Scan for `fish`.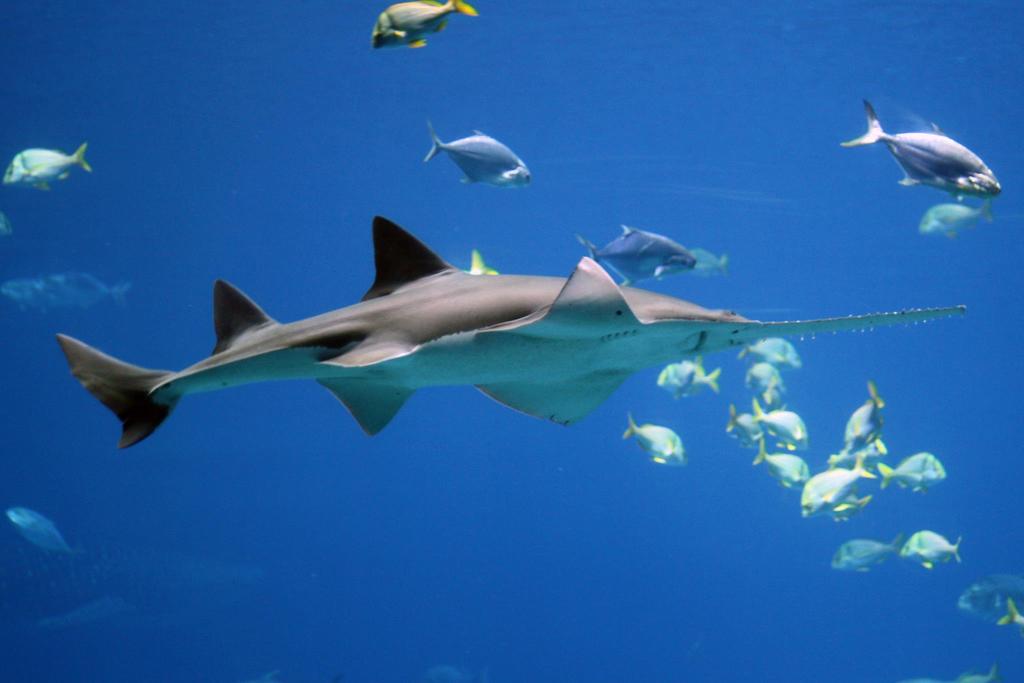
Scan result: bbox=(10, 504, 79, 554).
